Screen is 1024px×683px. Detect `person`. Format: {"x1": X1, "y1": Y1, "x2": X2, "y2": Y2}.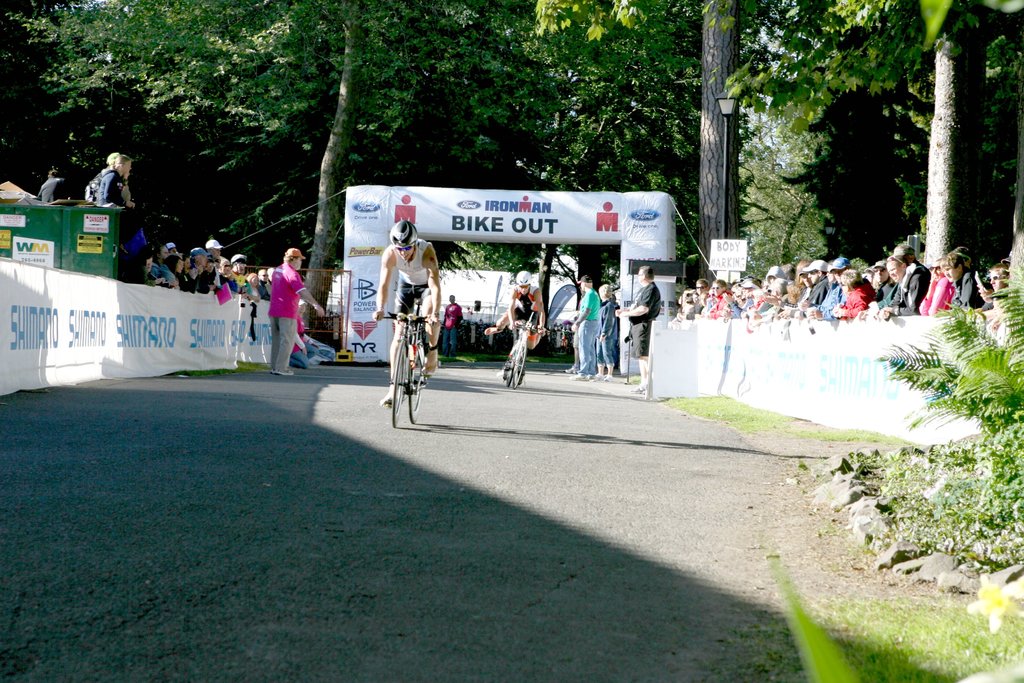
{"x1": 35, "y1": 169, "x2": 70, "y2": 204}.
